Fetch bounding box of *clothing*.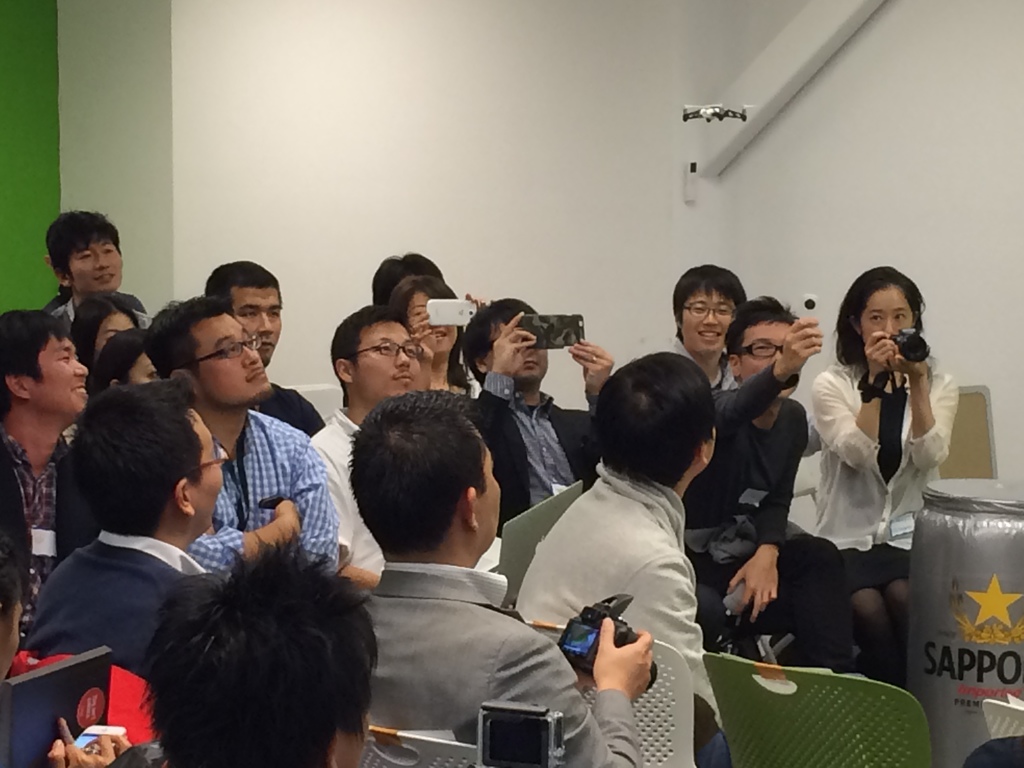
Bbox: detection(0, 427, 100, 632).
